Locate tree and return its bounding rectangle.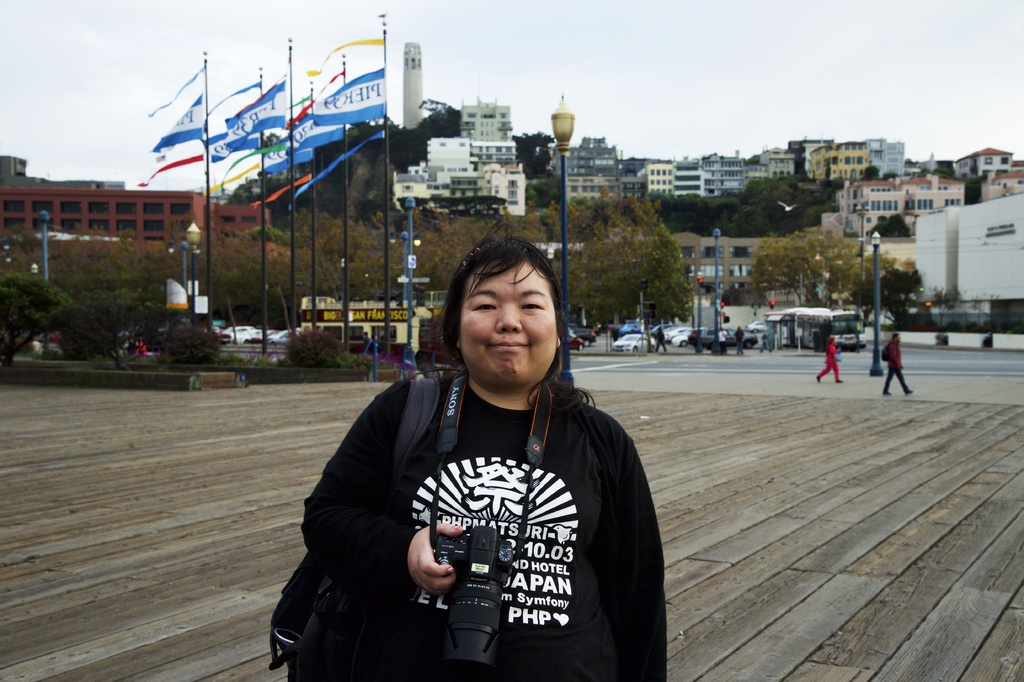
<region>961, 177, 982, 207</region>.
